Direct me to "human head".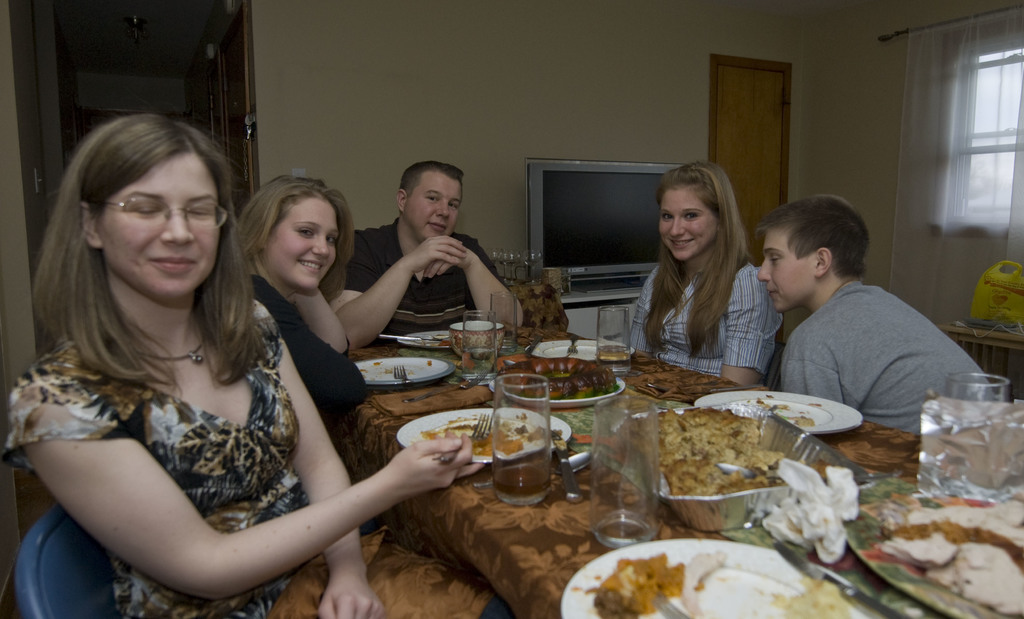
Direction: [655,160,739,262].
